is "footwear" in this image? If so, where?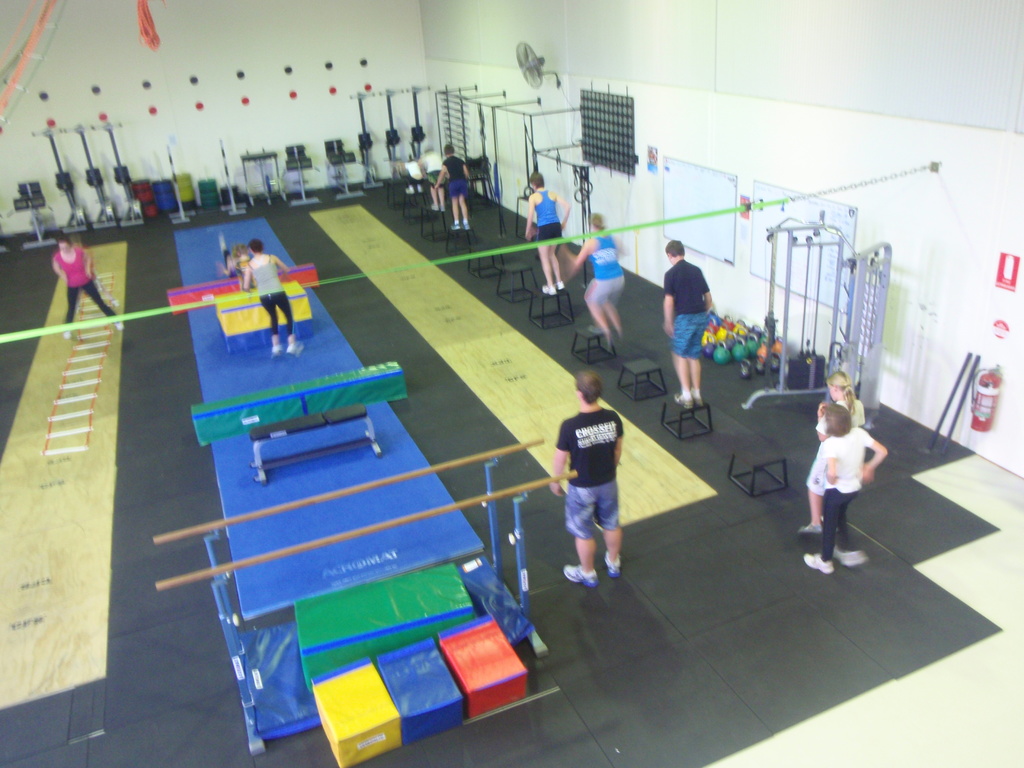
Yes, at [676,393,691,410].
